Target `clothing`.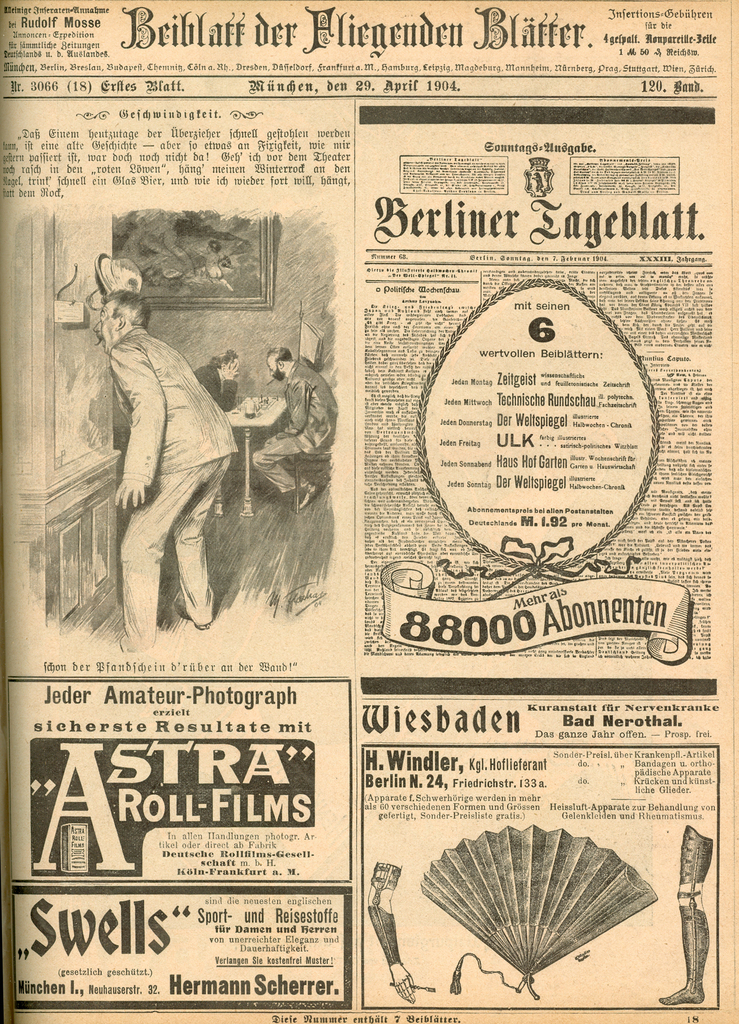
Target region: left=250, top=357, right=340, bottom=497.
